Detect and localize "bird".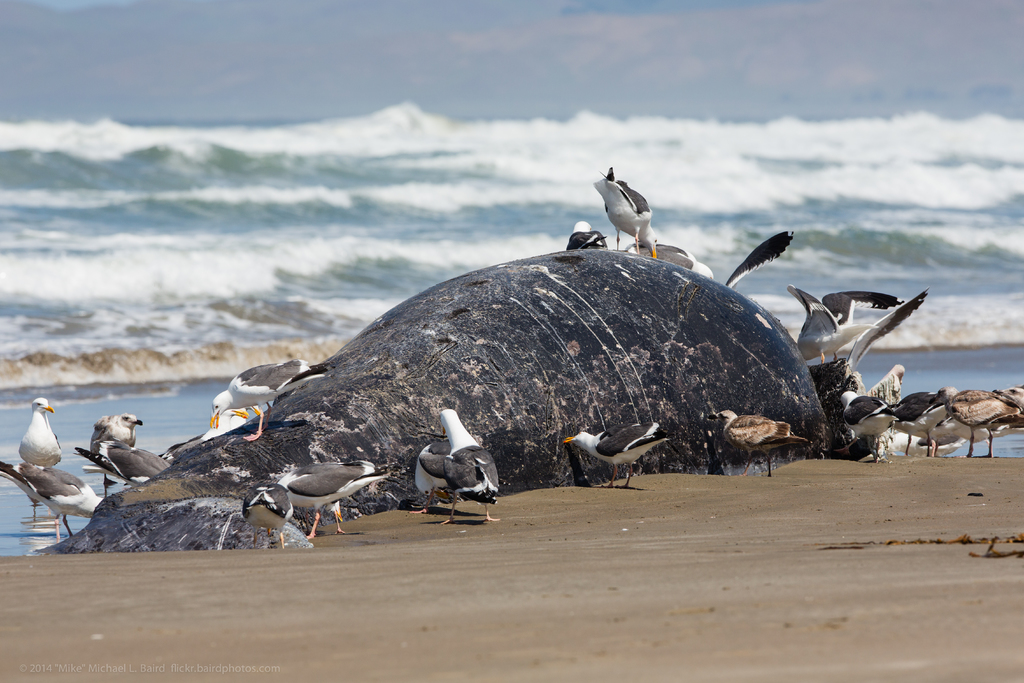
Localized at 10 390 64 472.
